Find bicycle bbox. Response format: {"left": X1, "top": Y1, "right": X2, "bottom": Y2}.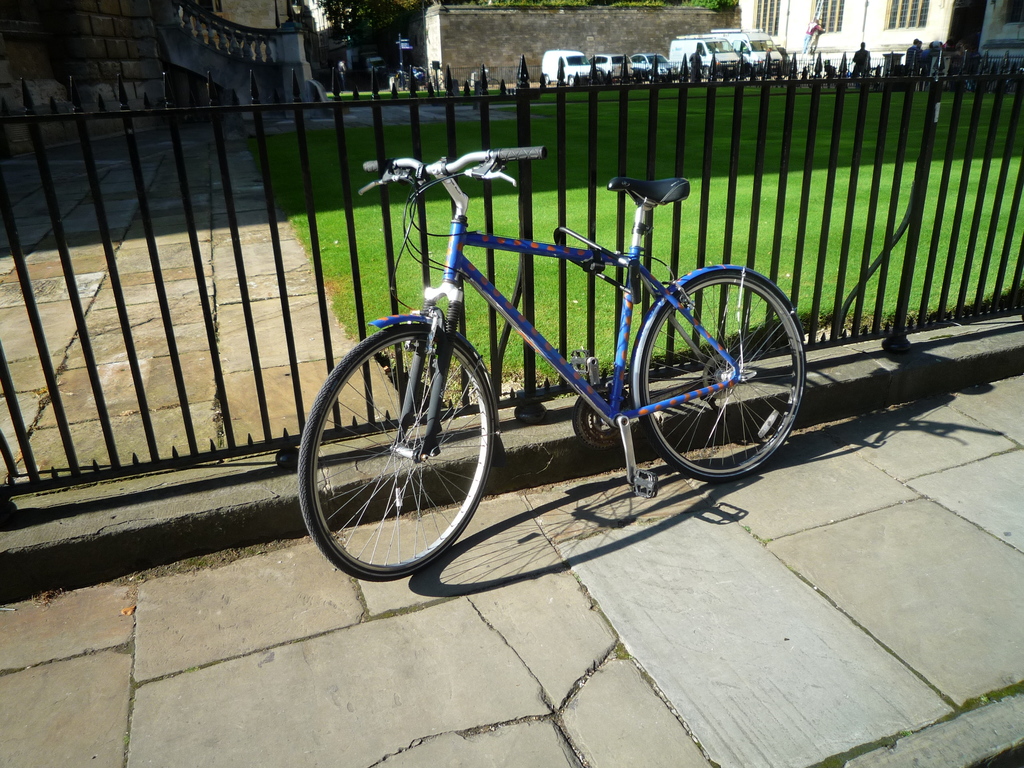
{"left": 298, "top": 126, "right": 800, "bottom": 577}.
